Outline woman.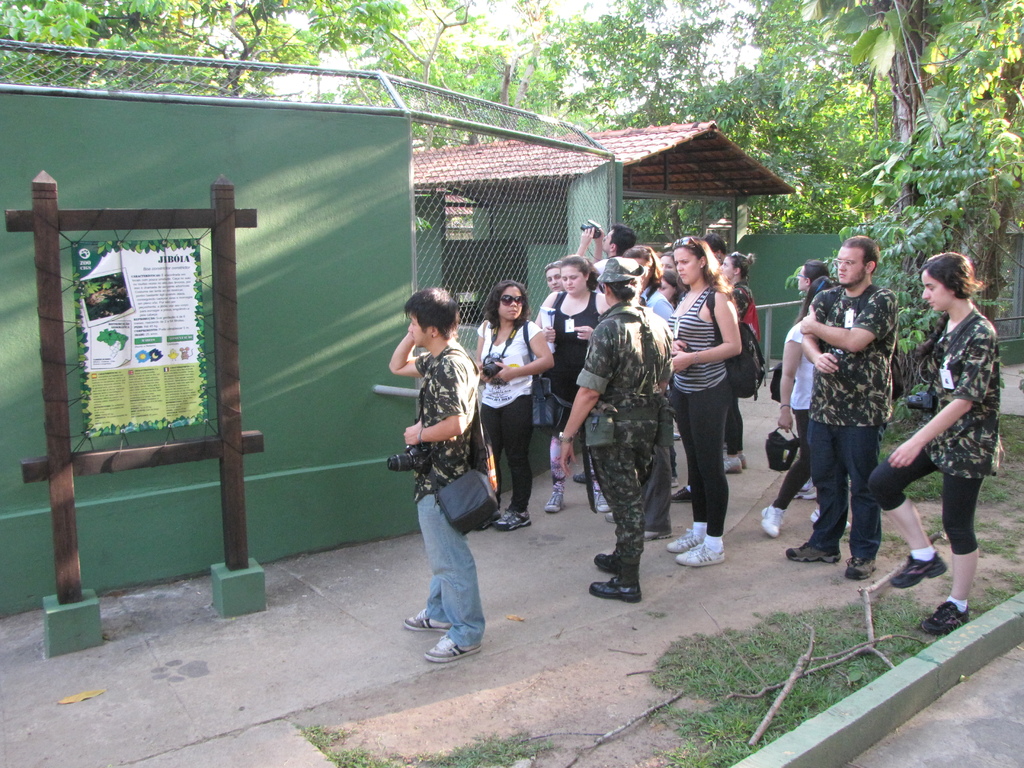
Outline: pyautogui.locateOnScreen(546, 259, 567, 289).
